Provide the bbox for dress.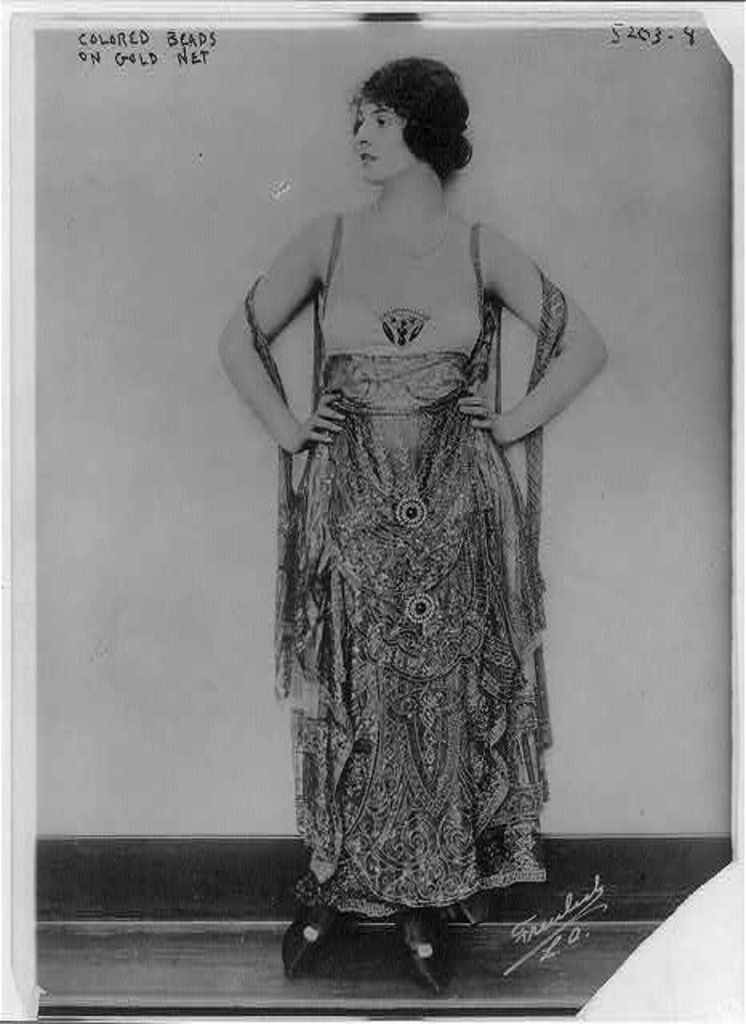
pyautogui.locateOnScreen(242, 218, 565, 915).
